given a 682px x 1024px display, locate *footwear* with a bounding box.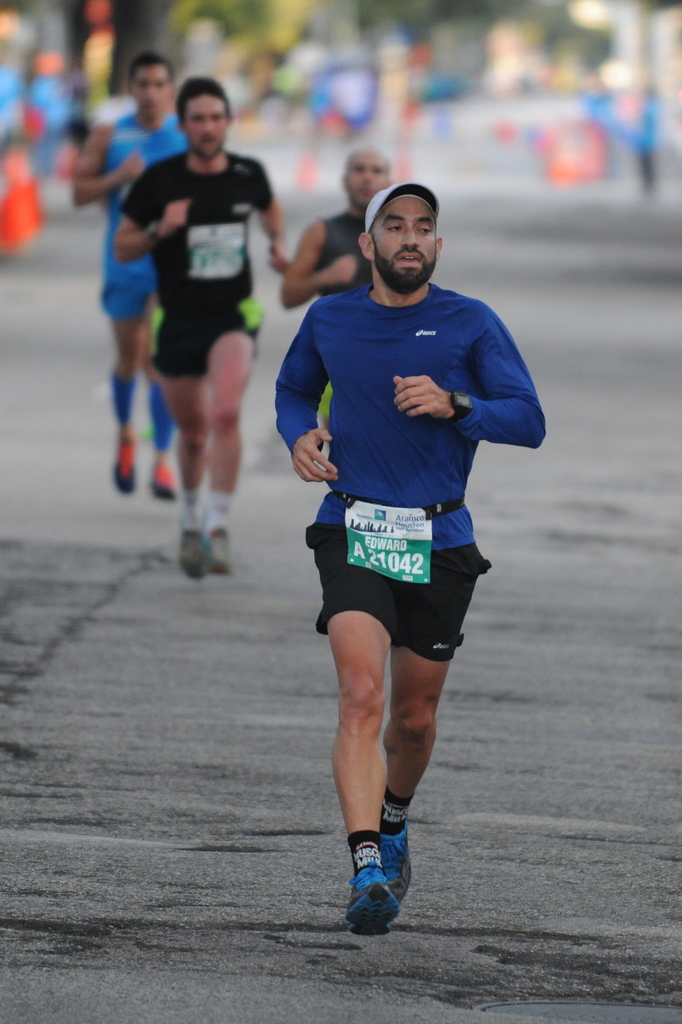
Located: BBox(155, 464, 177, 499).
